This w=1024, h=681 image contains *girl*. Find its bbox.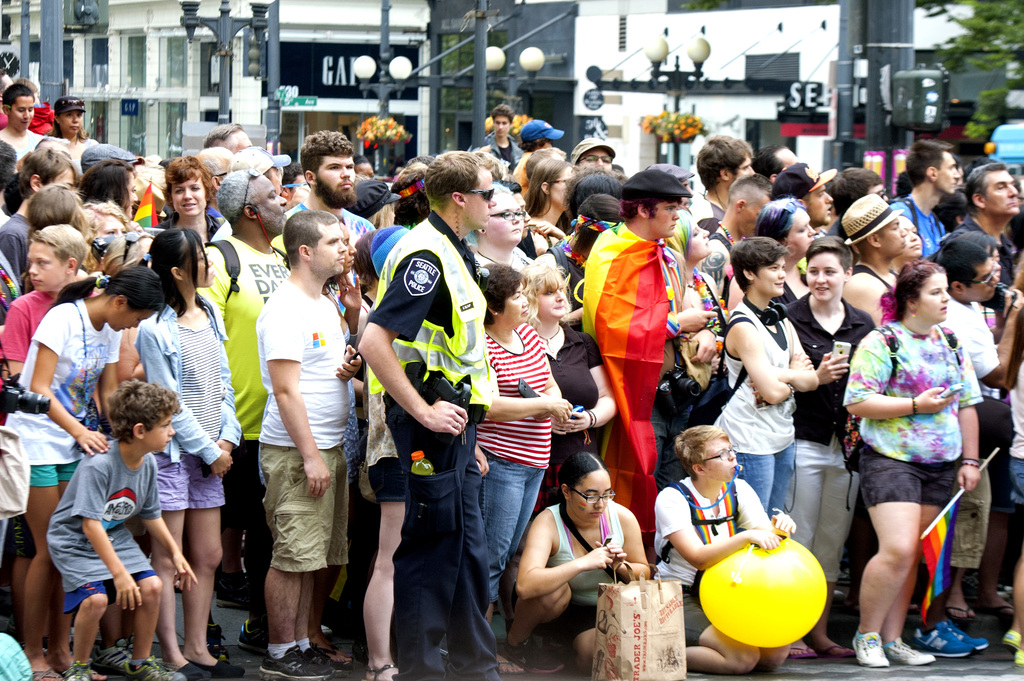
detection(131, 223, 246, 680).
